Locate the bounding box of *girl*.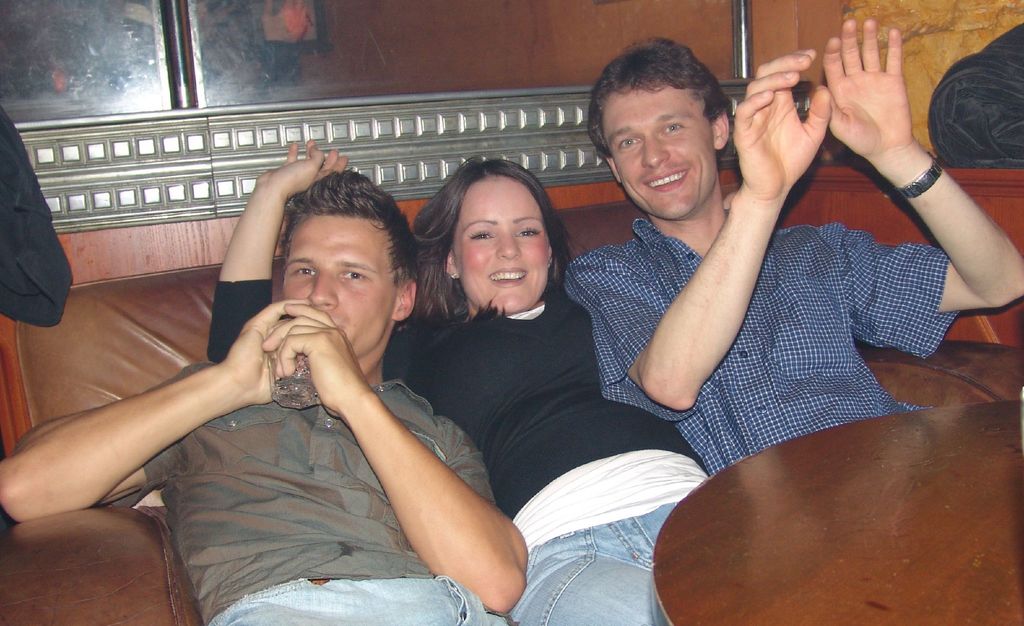
Bounding box: [198, 137, 730, 625].
